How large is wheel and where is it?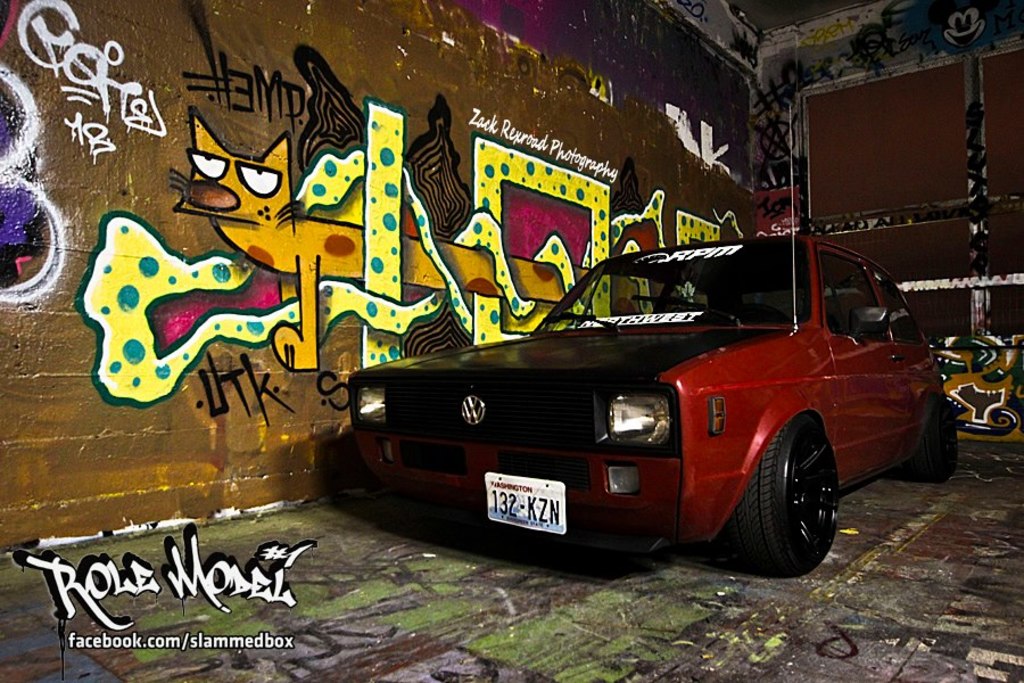
Bounding box: <bbox>740, 418, 848, 570</bbox>.
